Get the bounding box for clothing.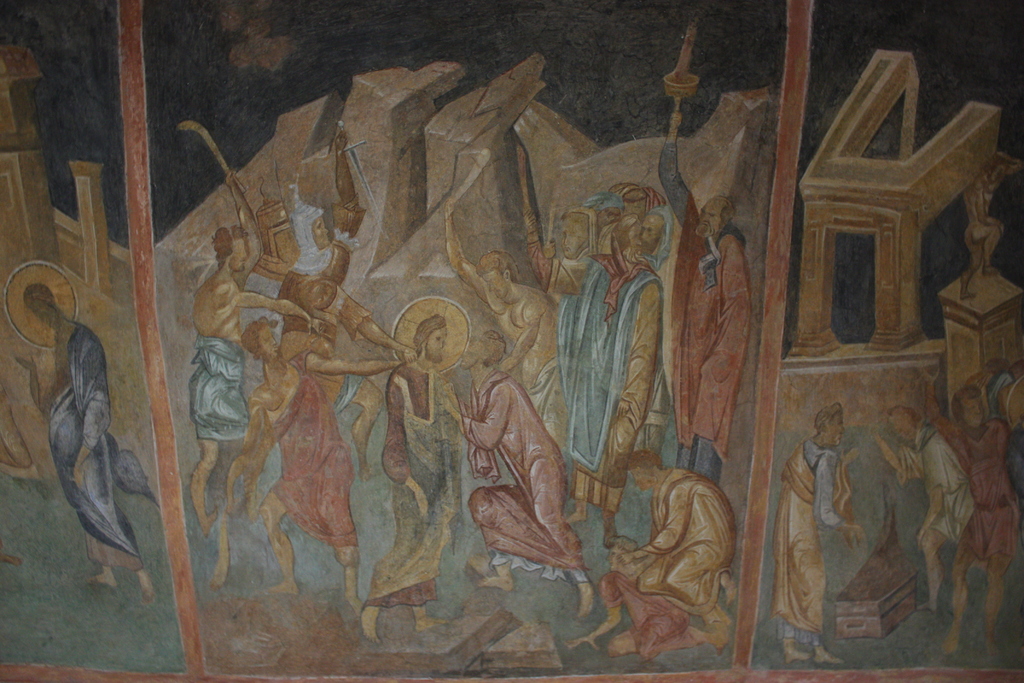
[x1=899, y1=434, x2=976, y2=548].
